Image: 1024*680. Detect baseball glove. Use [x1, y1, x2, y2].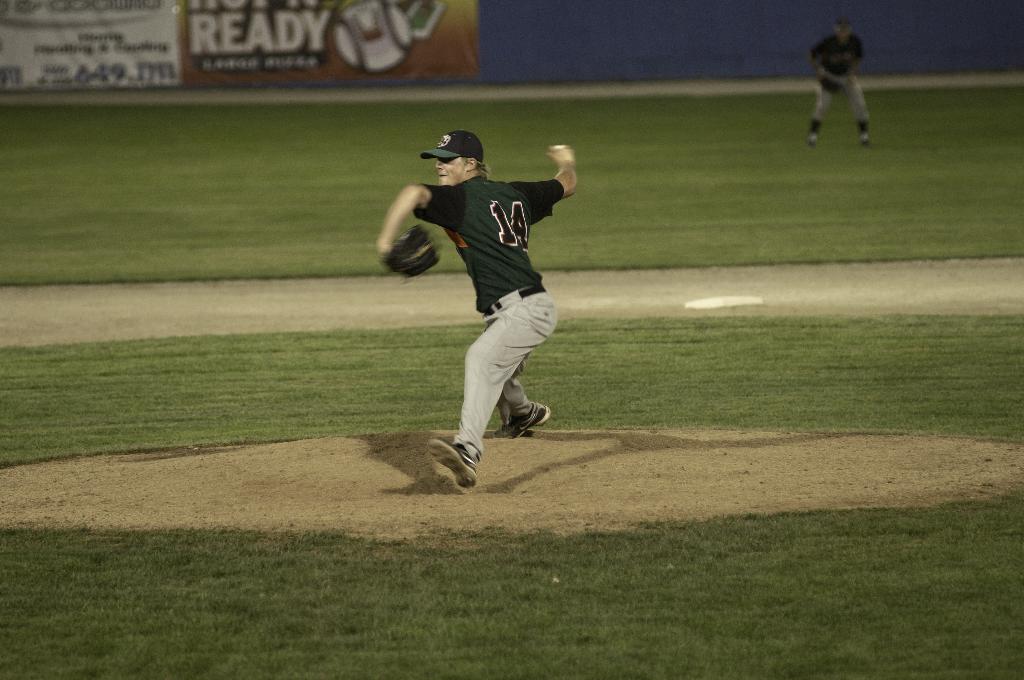
[380, 226, 441, 286].
